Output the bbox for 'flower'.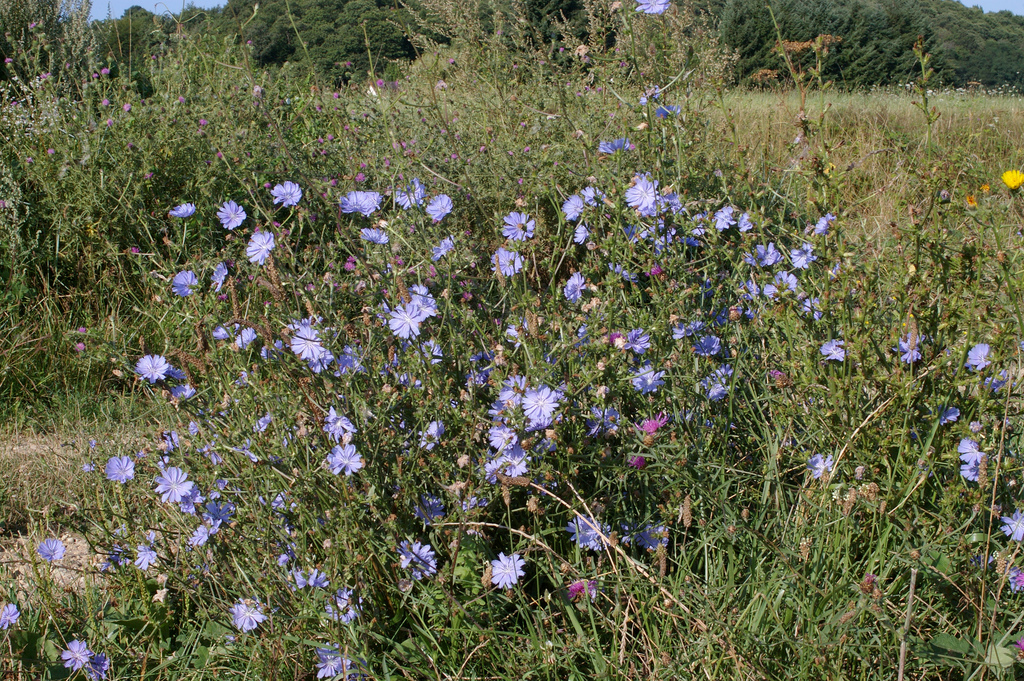
341/192/372/209.
